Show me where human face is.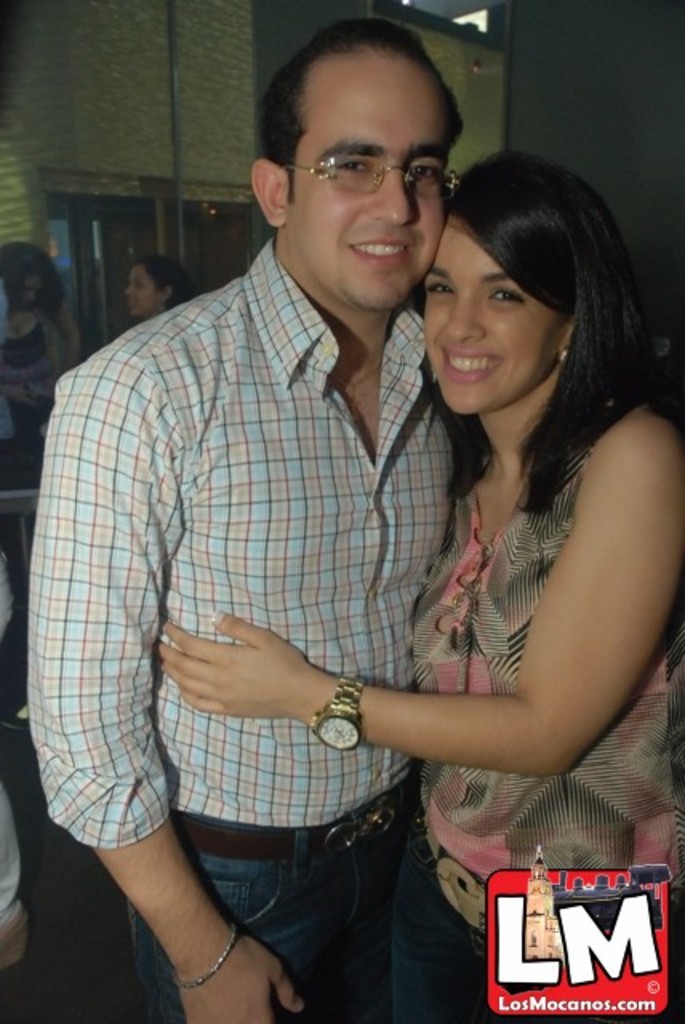
human face is at select_region(424, 216, 567, 411).
